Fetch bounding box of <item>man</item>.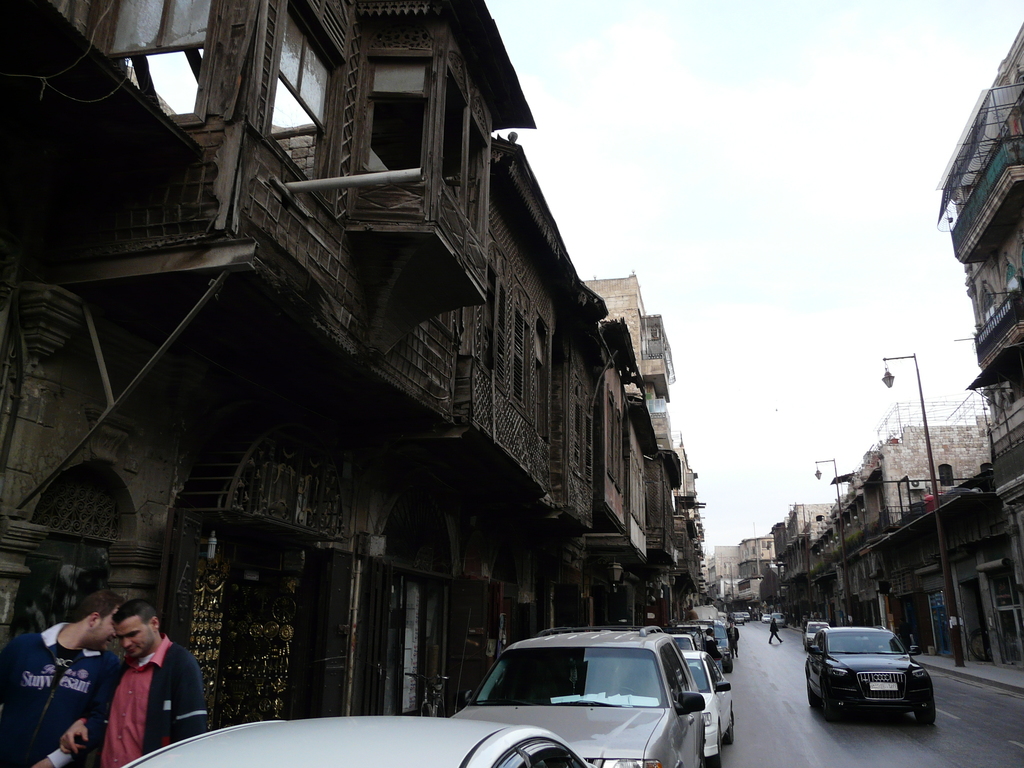
Bbox: <box>57,602,206,767</box>.
